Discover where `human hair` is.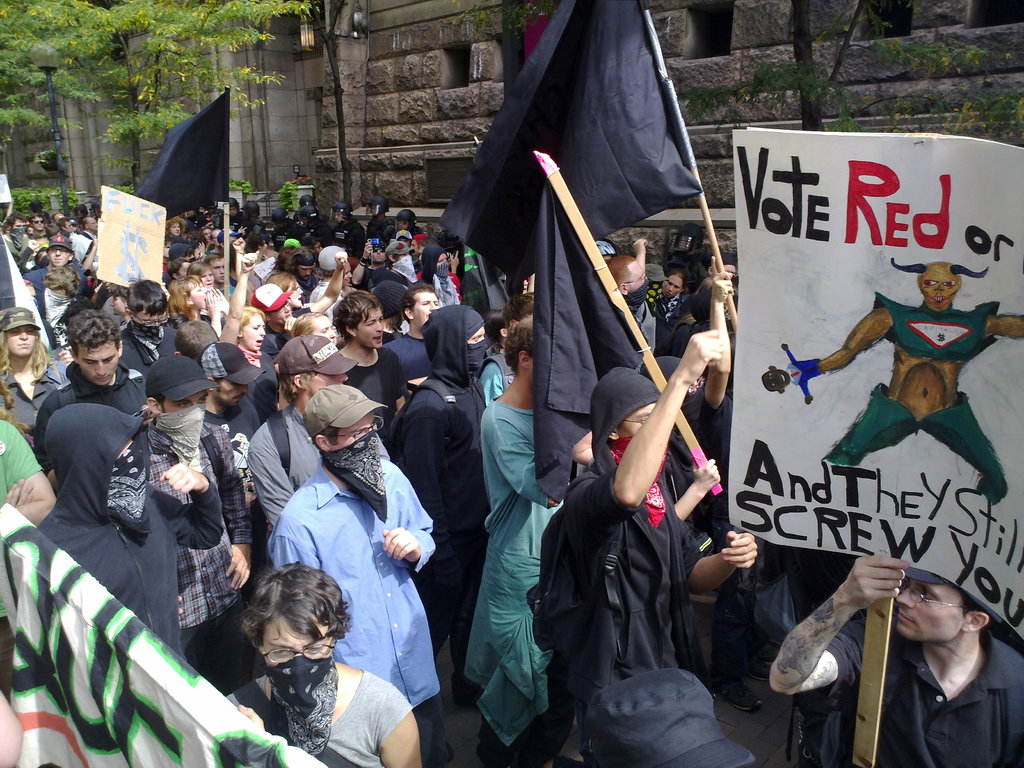
Discovered at region(0, 345, 33, 440).
